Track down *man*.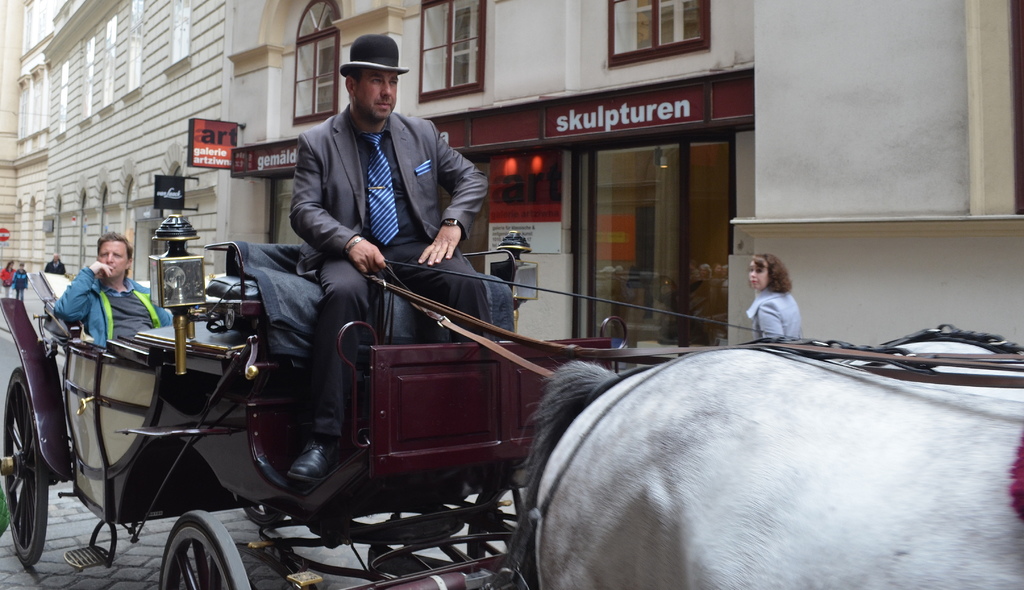
Tracked to bbox(244, 46, 485, 466).
